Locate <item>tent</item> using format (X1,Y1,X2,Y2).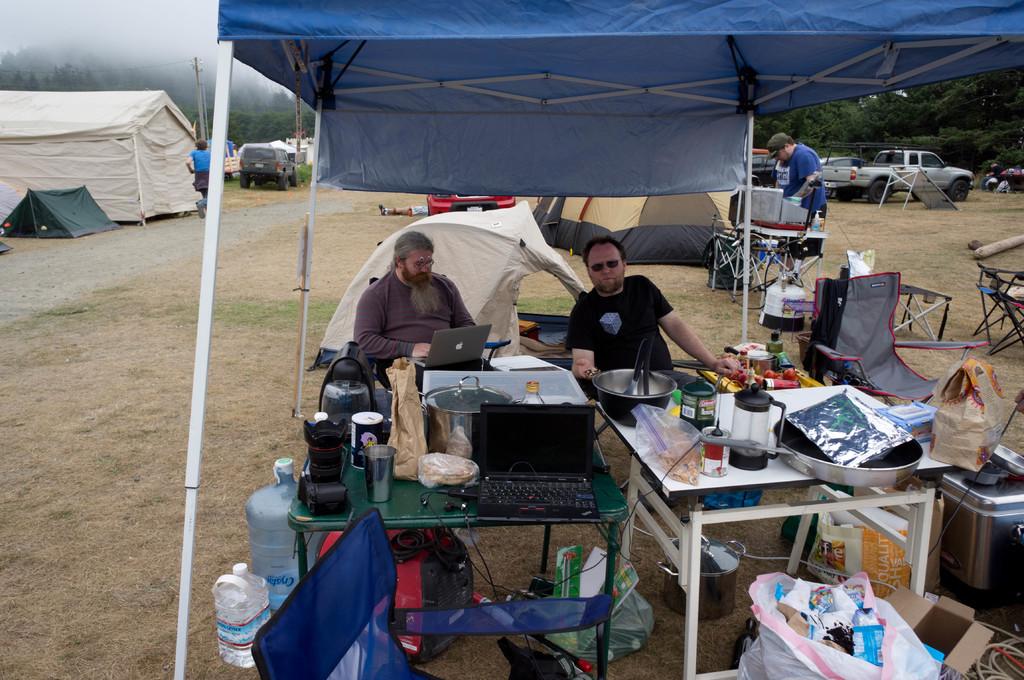
(6,80,196,247).
